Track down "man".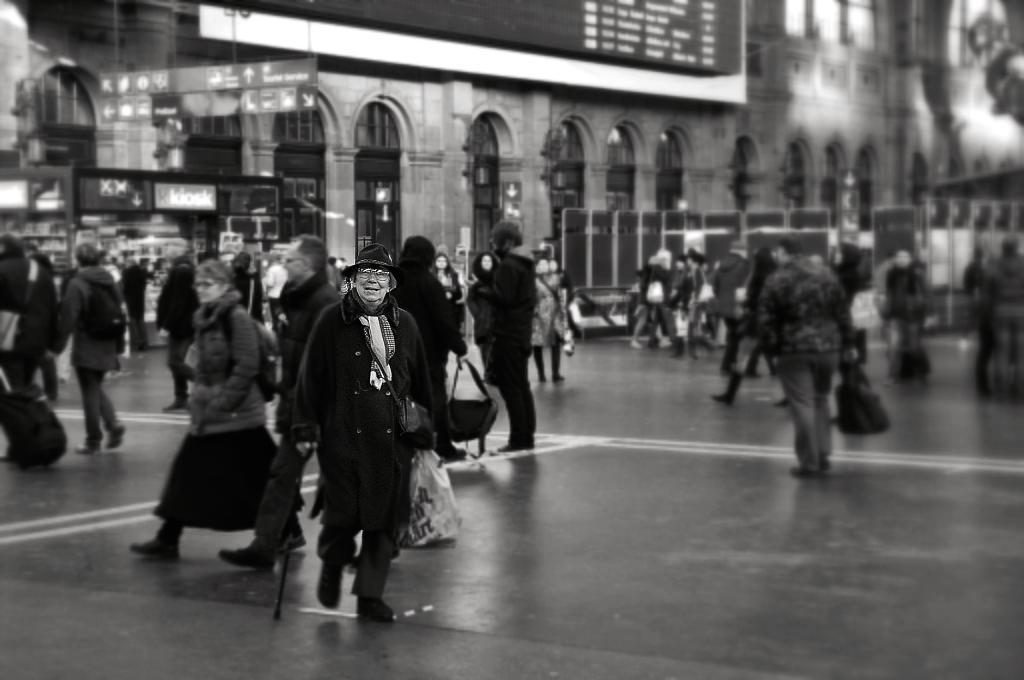
Tracked to (x1=225, y1=229, x2=262, y2=329).
